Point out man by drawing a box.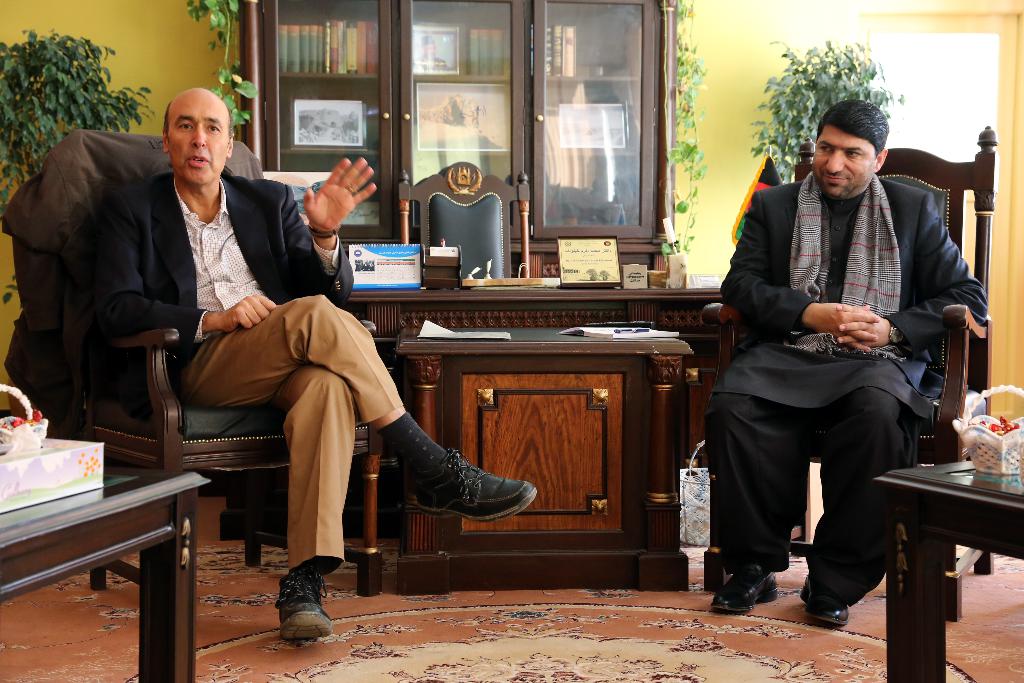
[412, 31, 449, 68].
